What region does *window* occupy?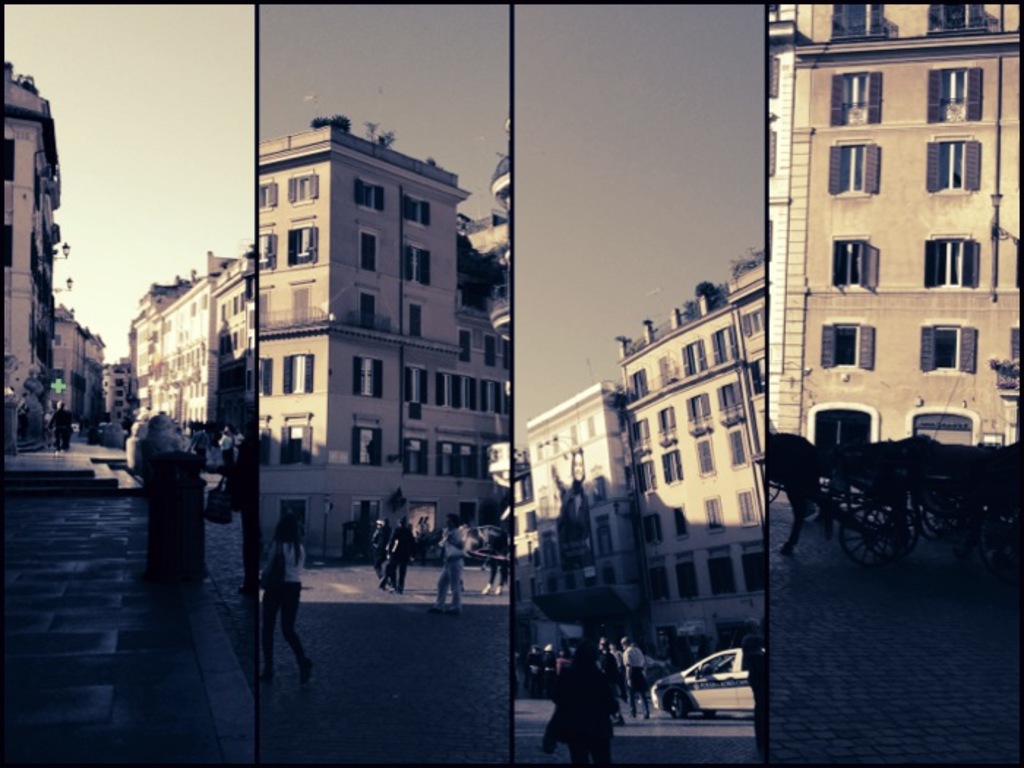
[927,75,983,123].
